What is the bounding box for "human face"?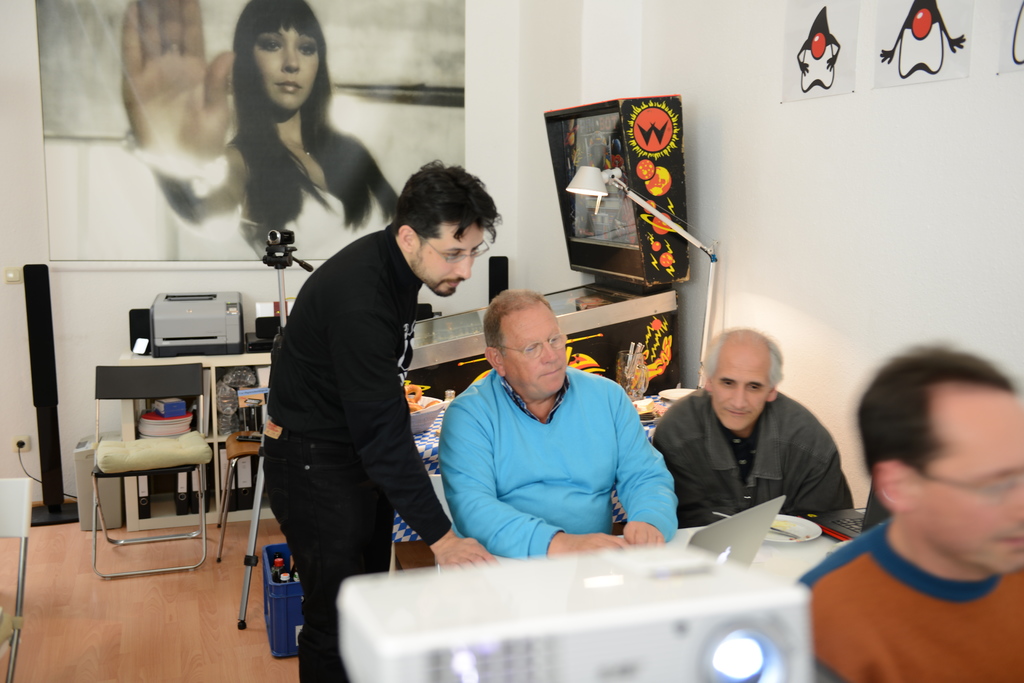
region(499, 306, 574, 391).
